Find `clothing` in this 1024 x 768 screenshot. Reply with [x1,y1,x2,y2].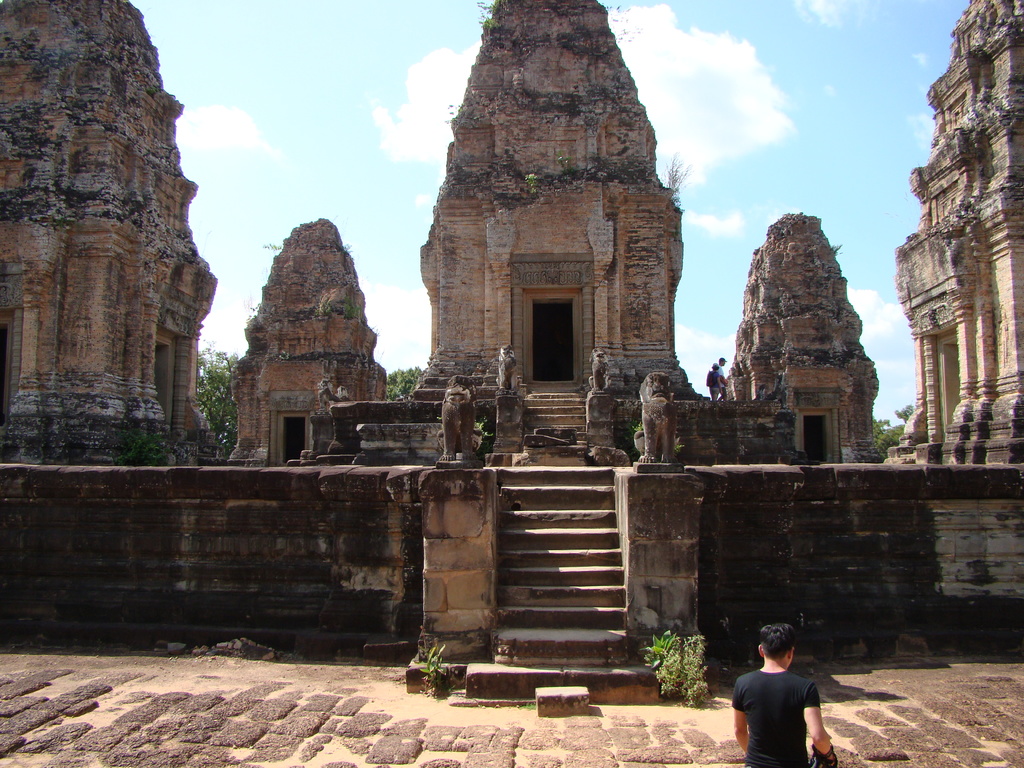
[734,668,836,758].
